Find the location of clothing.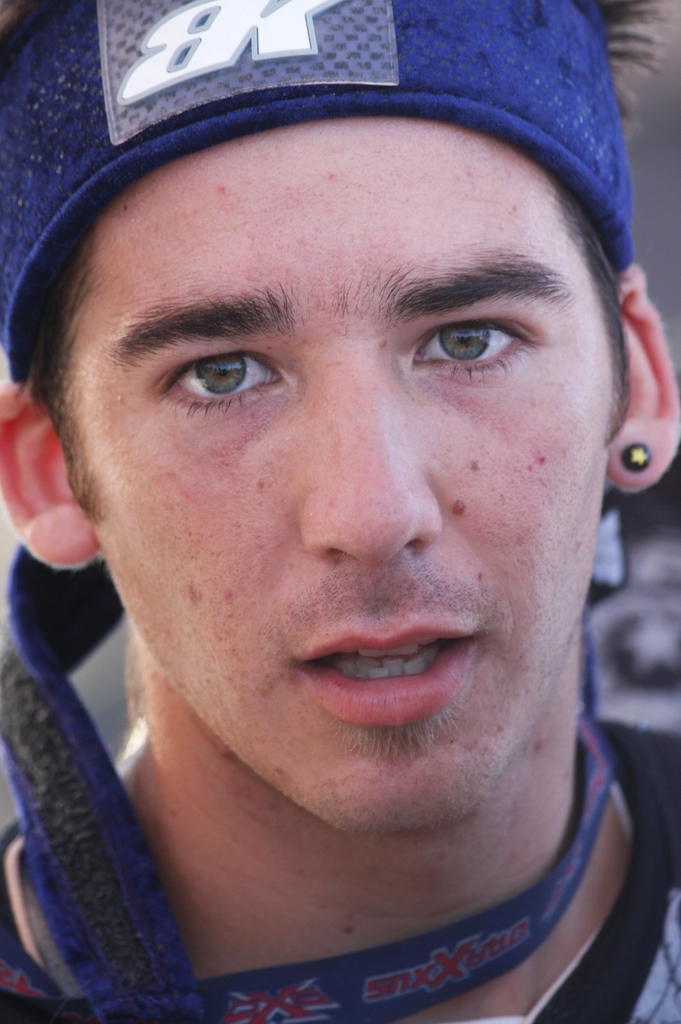
Location: (left=0, top=706, right=680, bottom=1021).
